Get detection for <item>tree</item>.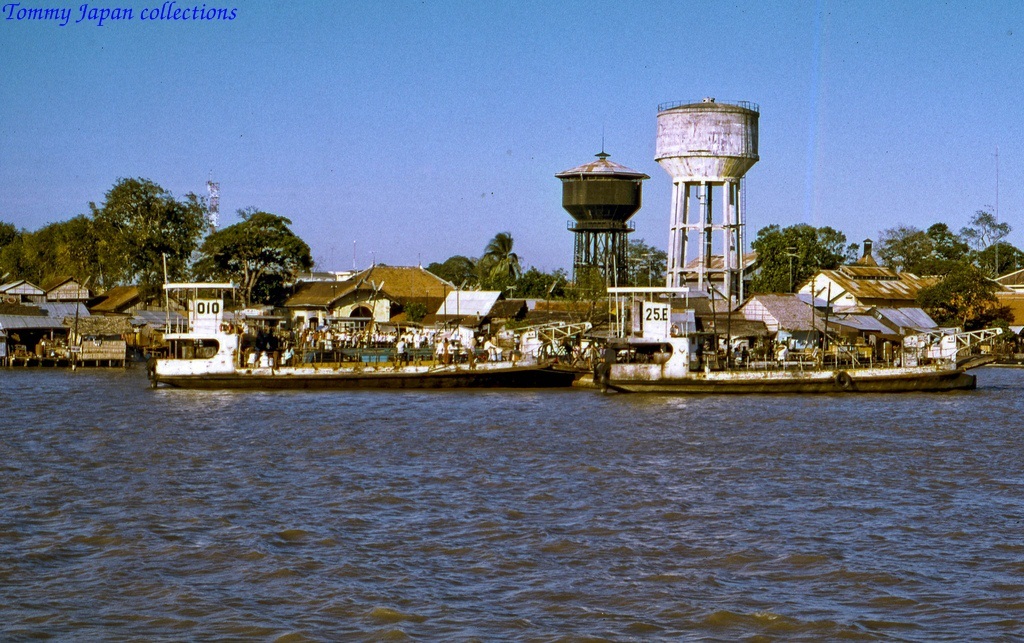
Detection: Rect(597, 237, 670, 296).
